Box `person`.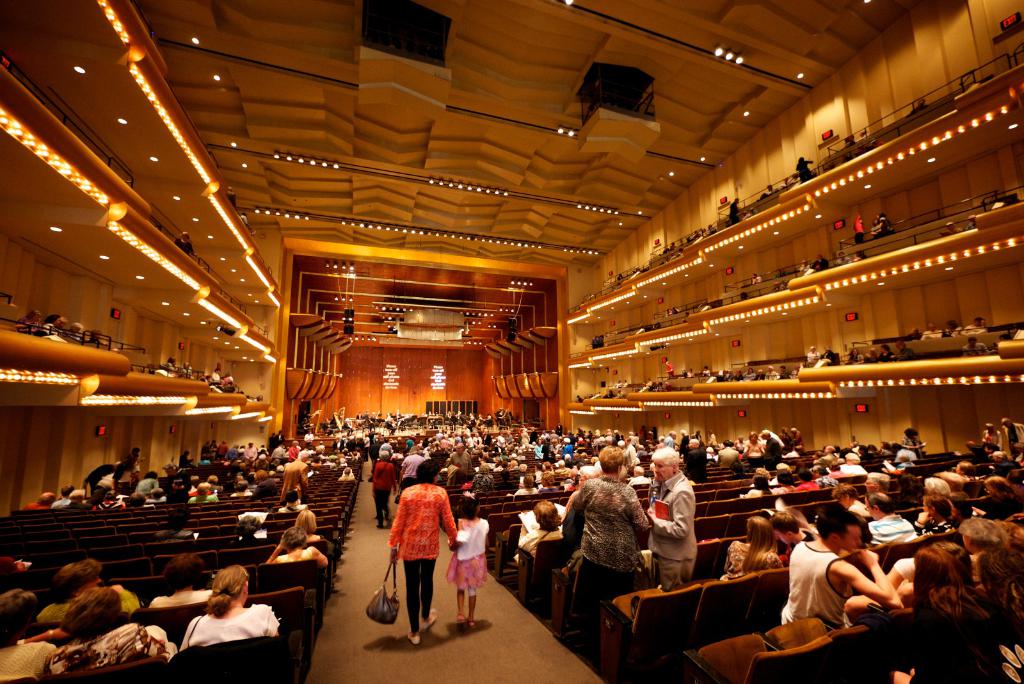
[954,459,977,476].
